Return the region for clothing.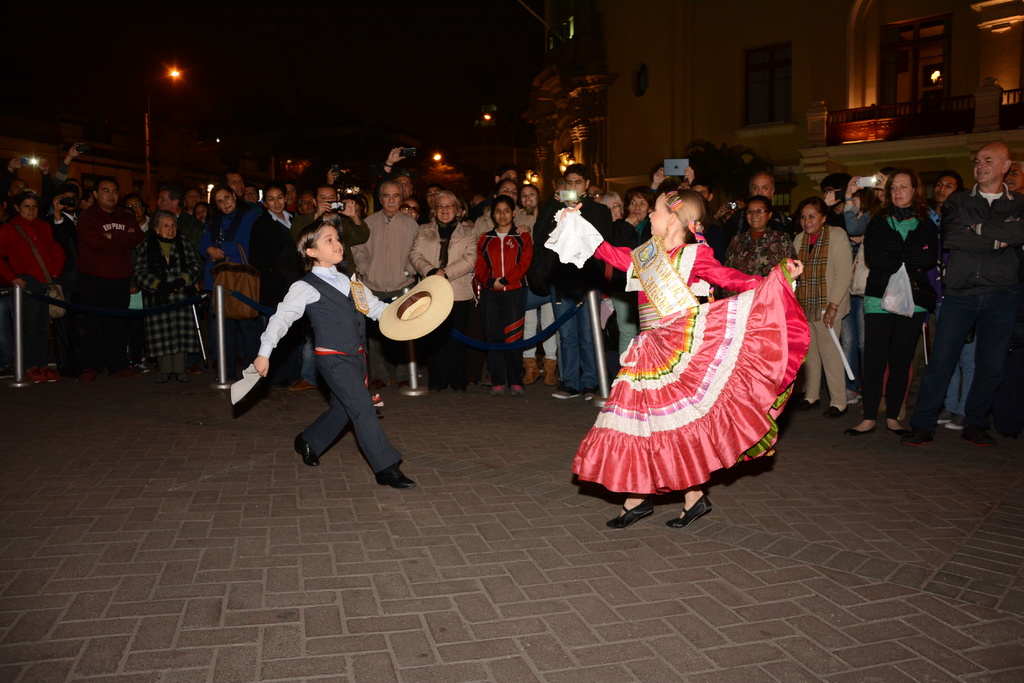
detection(258, 261, 405, 472).
